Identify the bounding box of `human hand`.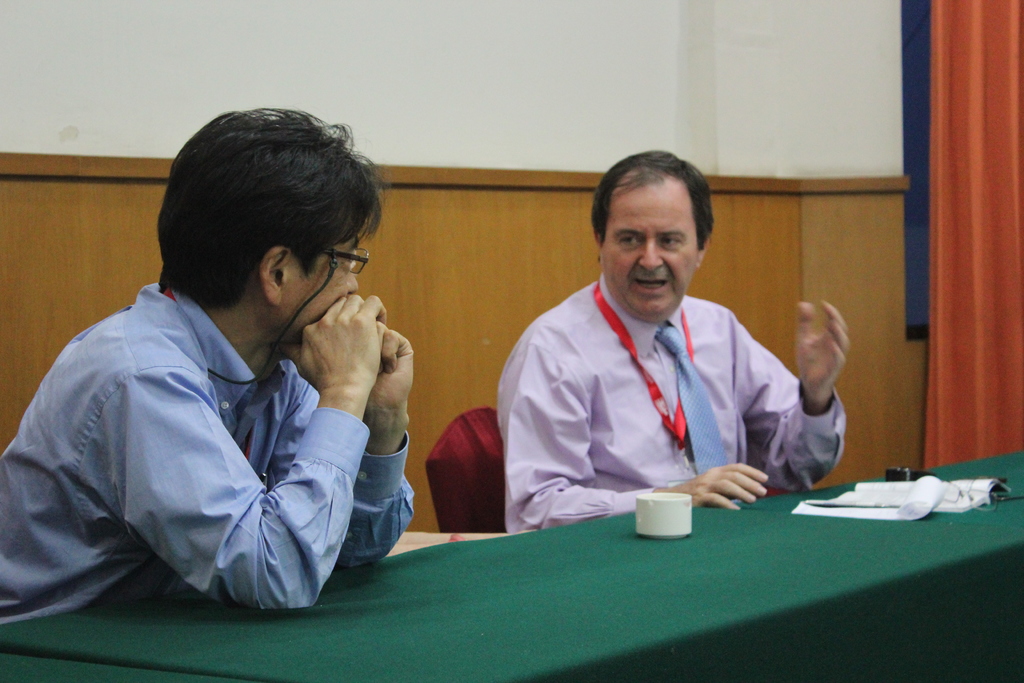
BBox(666, 461, 770, 511).
